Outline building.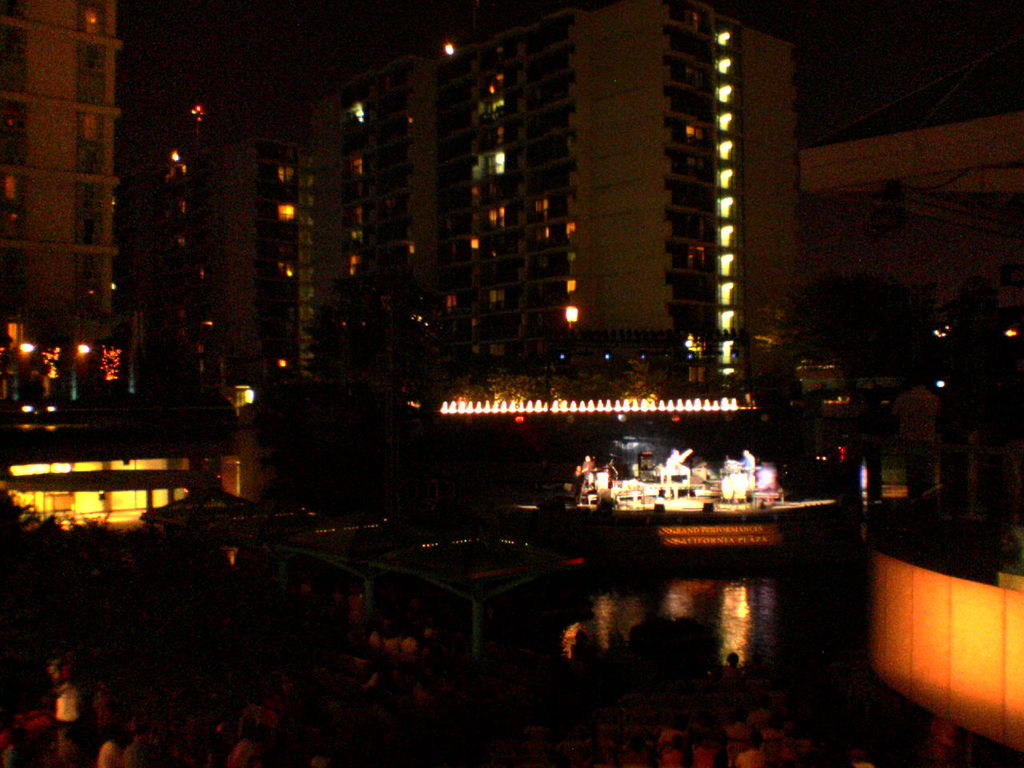
Outline: 146:103:313:384.
